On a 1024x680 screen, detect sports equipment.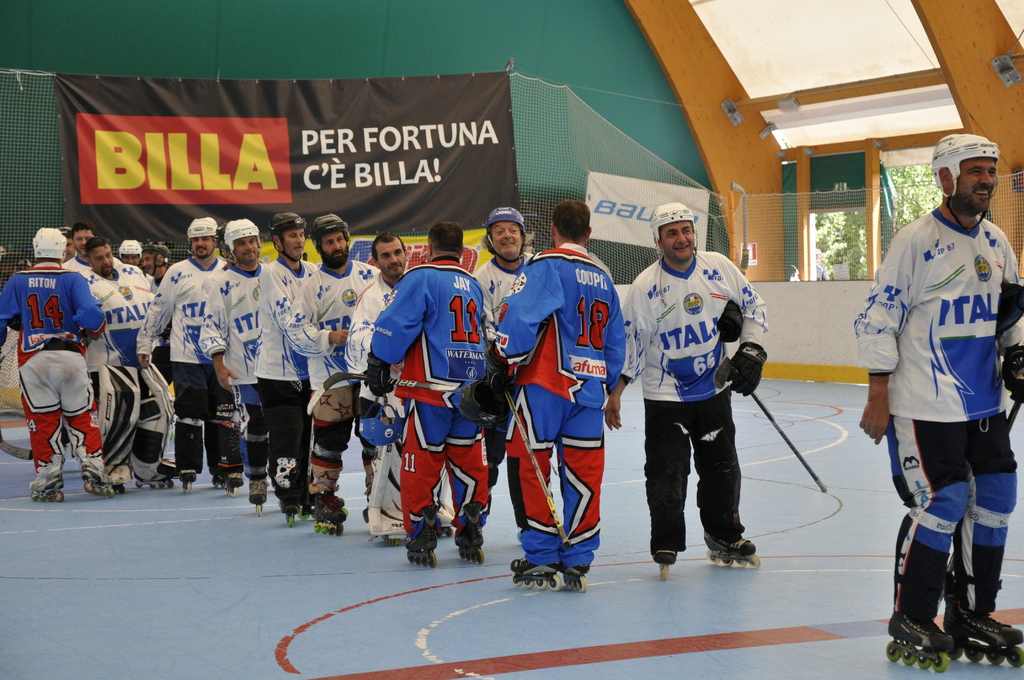
x1=705, y1=529, x2=760, y2=571.
